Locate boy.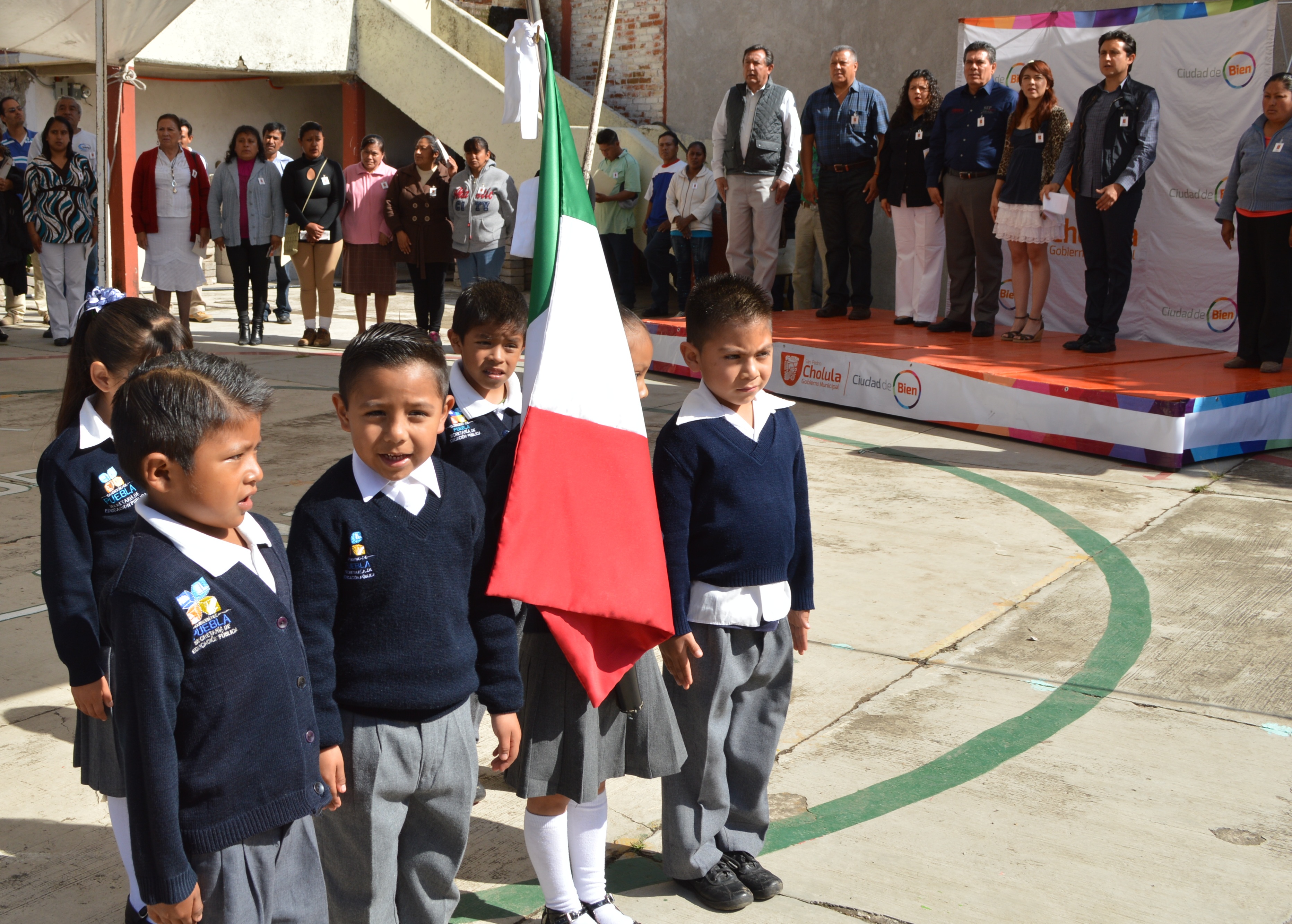
Bounding box: {"x1": 225, "y1": 92, "x2": 285, "y2": 318}.
